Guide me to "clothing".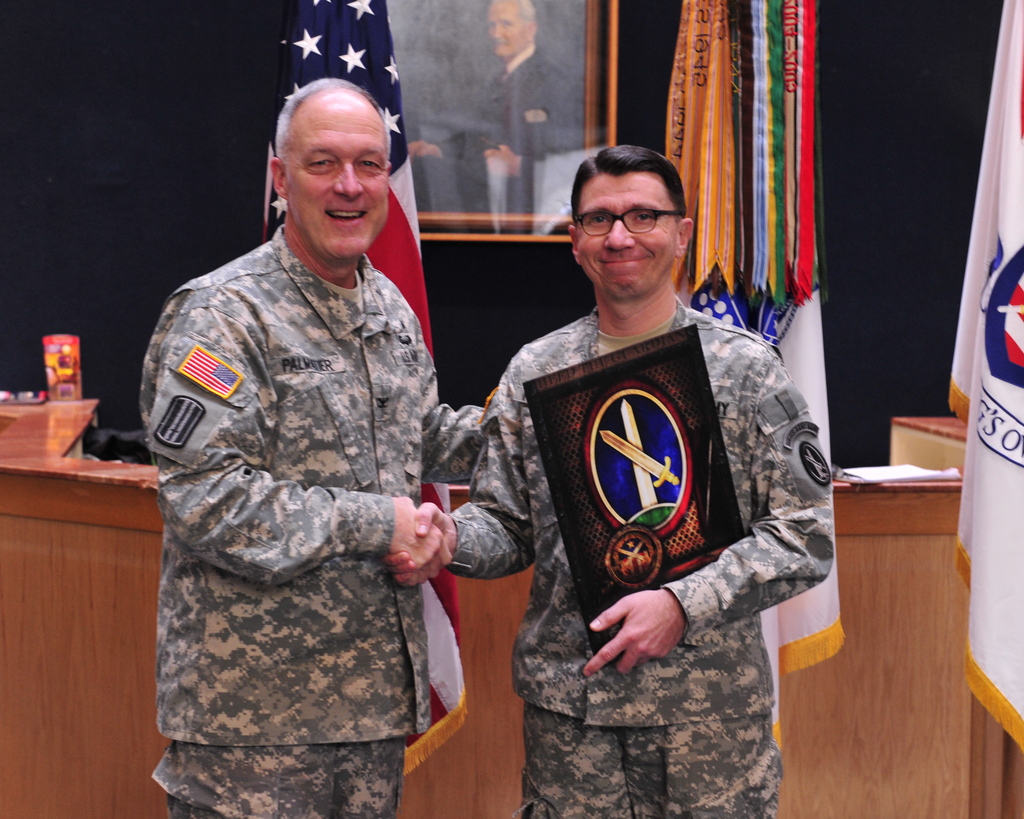
Guidance: crop(140, 225, 490, 818).
